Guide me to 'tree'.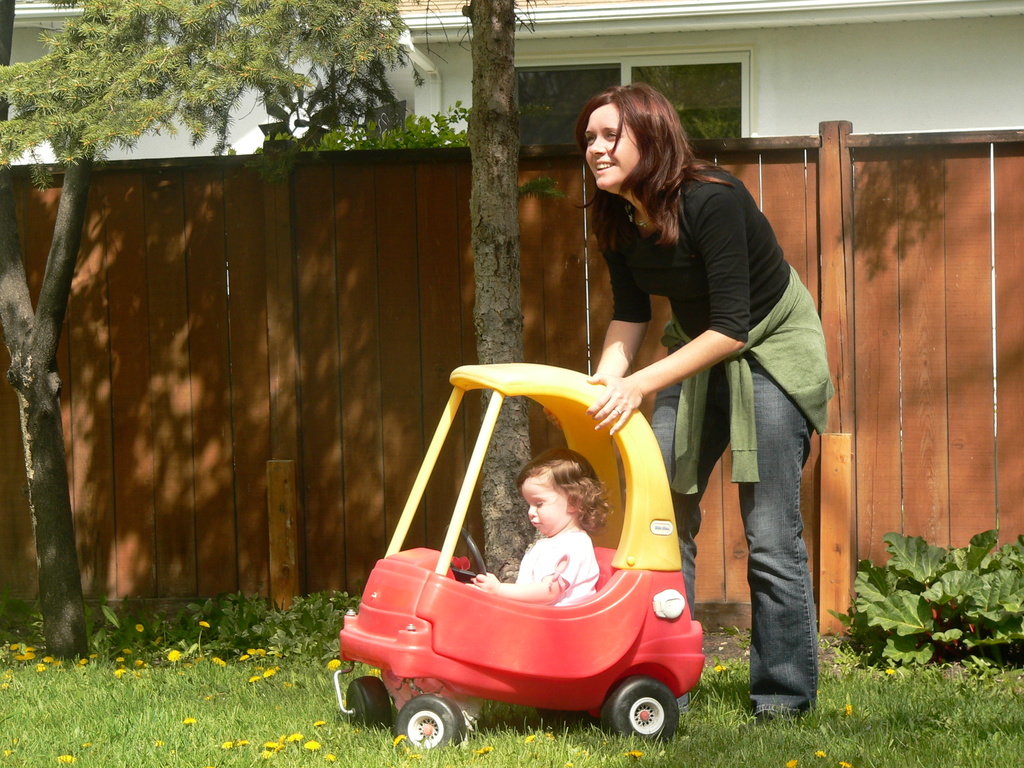
Guidance: [x1=0, y1=0, x2=406, y2=662].
